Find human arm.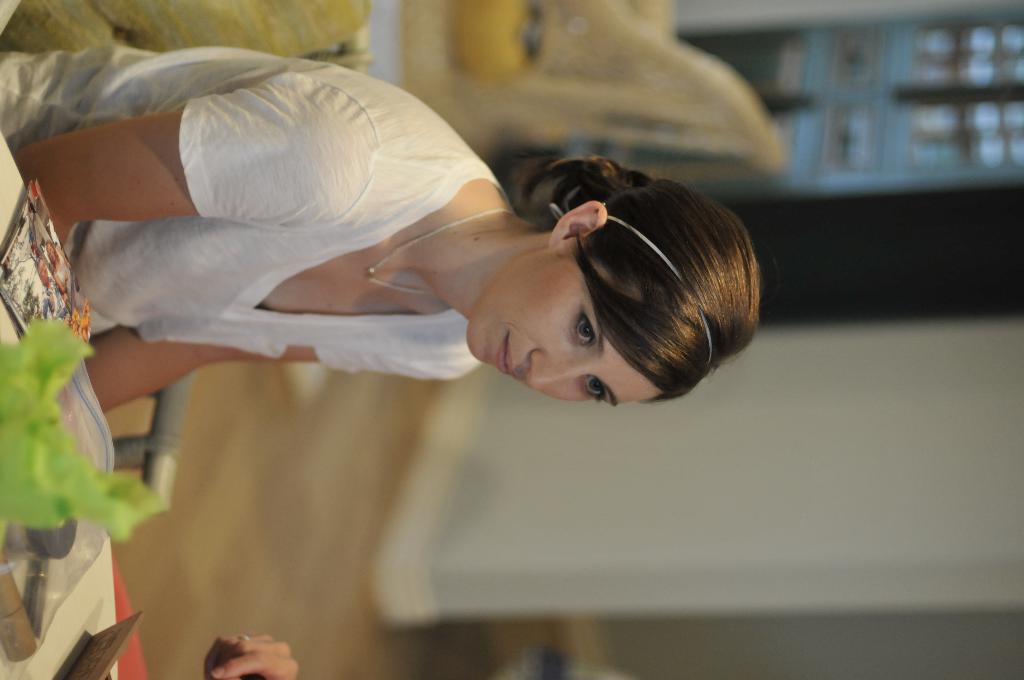
(79,316,448,445).
